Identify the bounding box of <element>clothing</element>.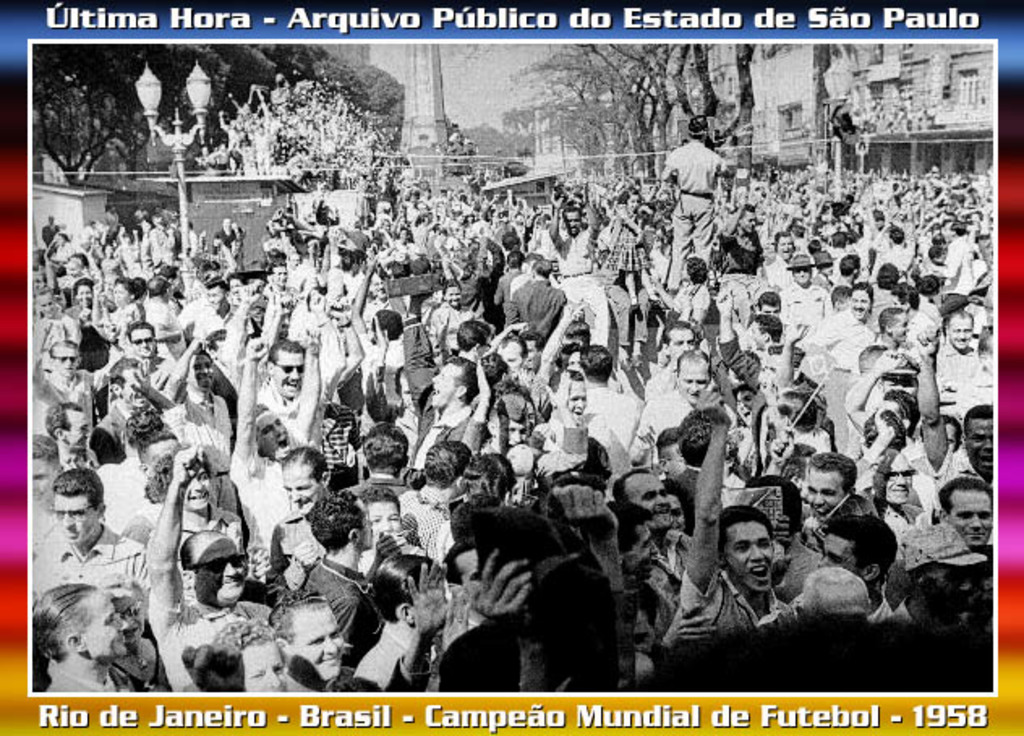
664, 514, 833, 671.
